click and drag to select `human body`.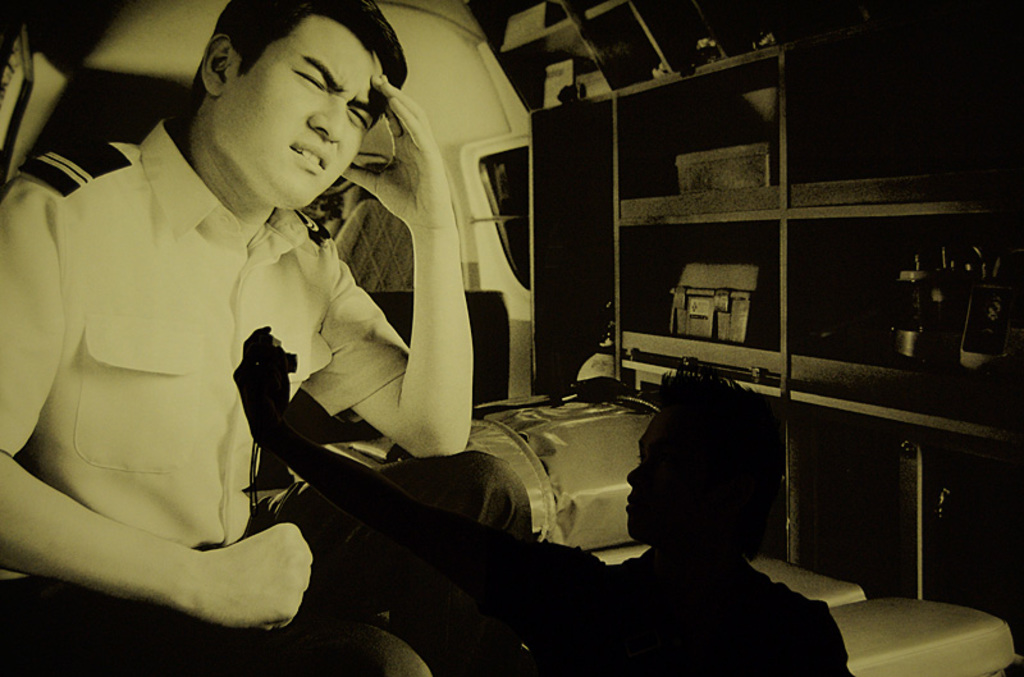
Selection: l=541, t=371, r=852, b=674.
